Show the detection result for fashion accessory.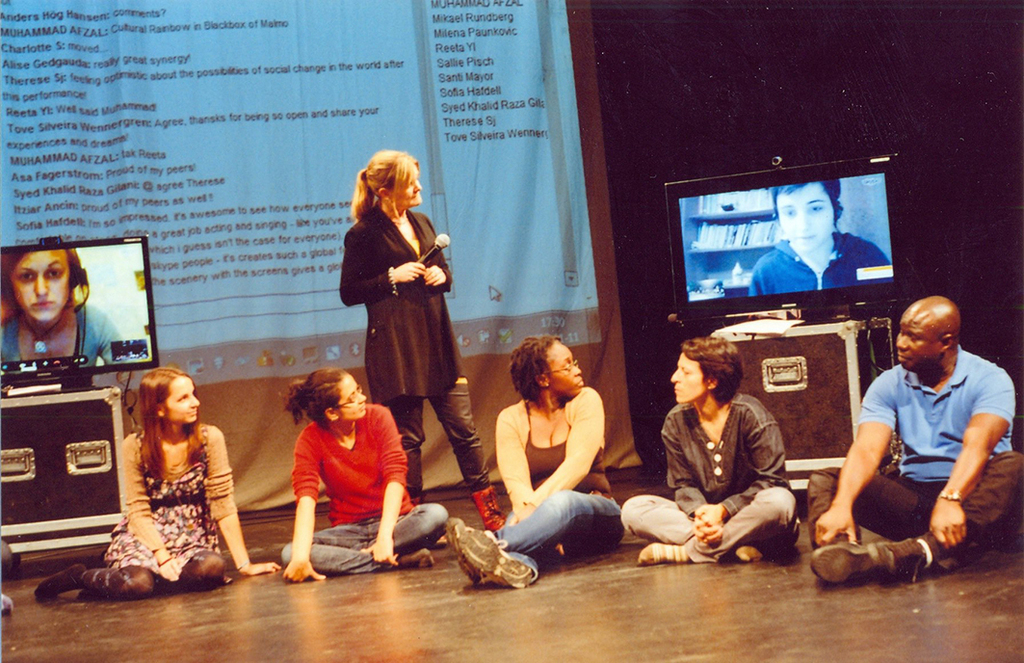
<region>474, 479, 508, 529</region>.
